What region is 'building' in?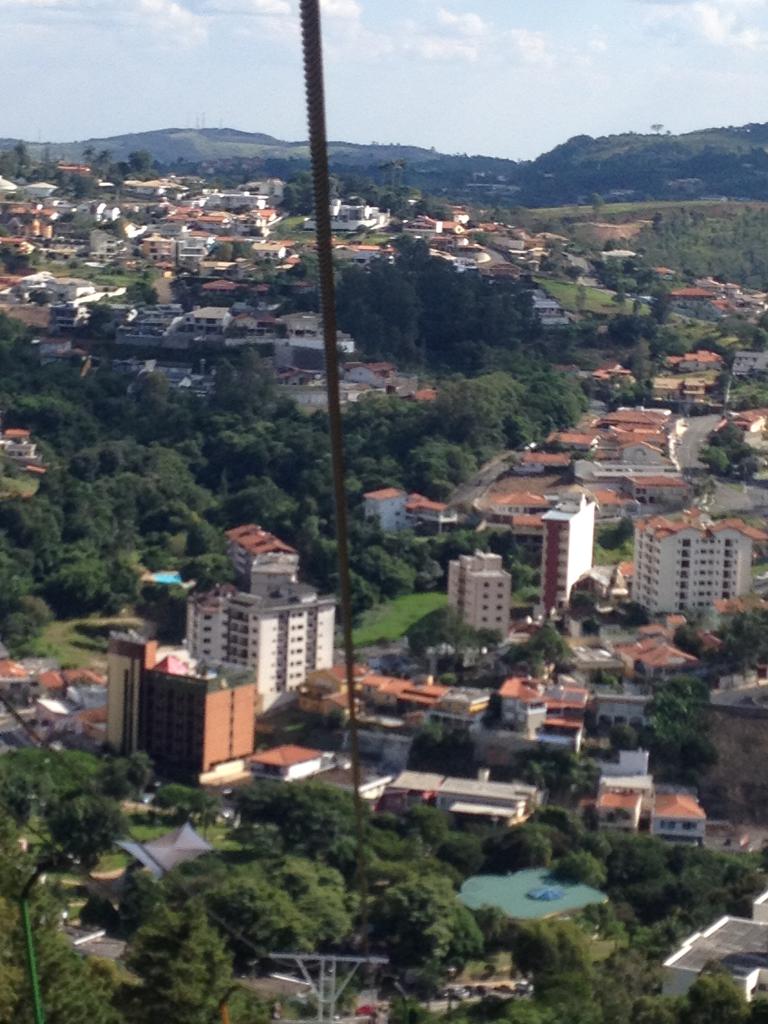
{"x1": 185, "y1": 579, "x2": 340, "y2": 710}.
